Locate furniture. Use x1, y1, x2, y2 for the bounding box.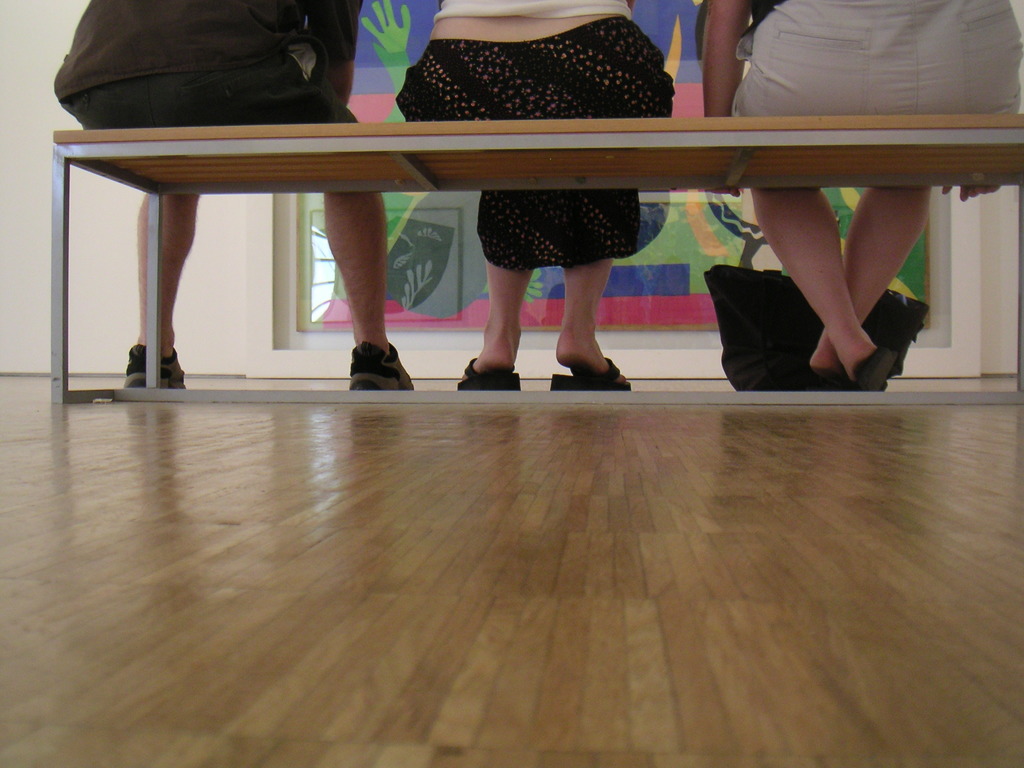
54, 113, 1023, 405.
